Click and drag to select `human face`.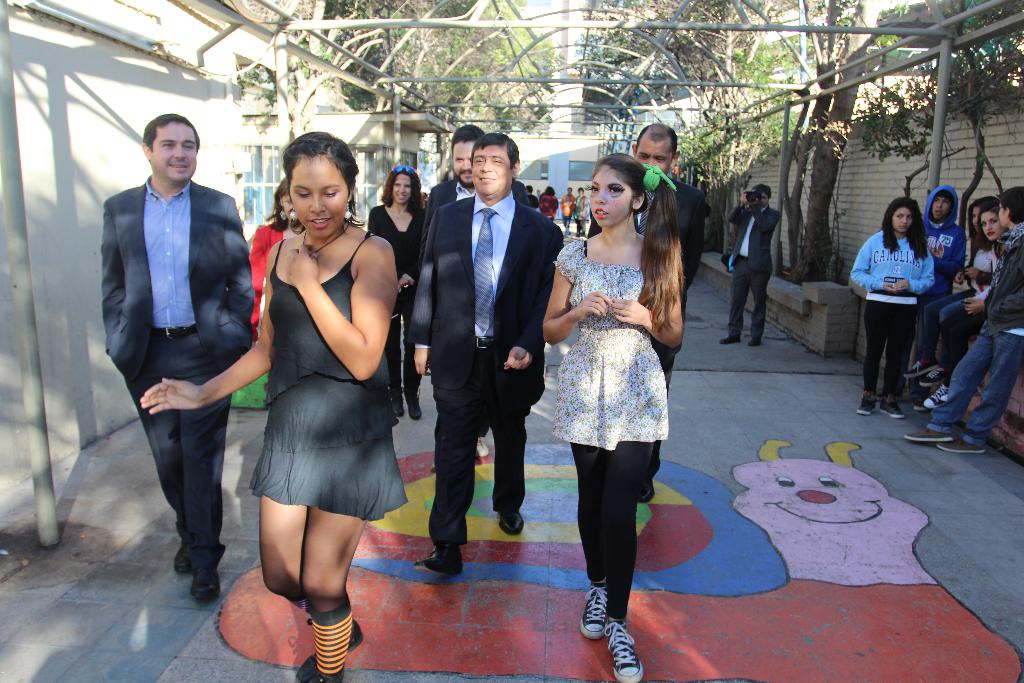
Selection: [left=929, top=198, right=948, bottom=223].
